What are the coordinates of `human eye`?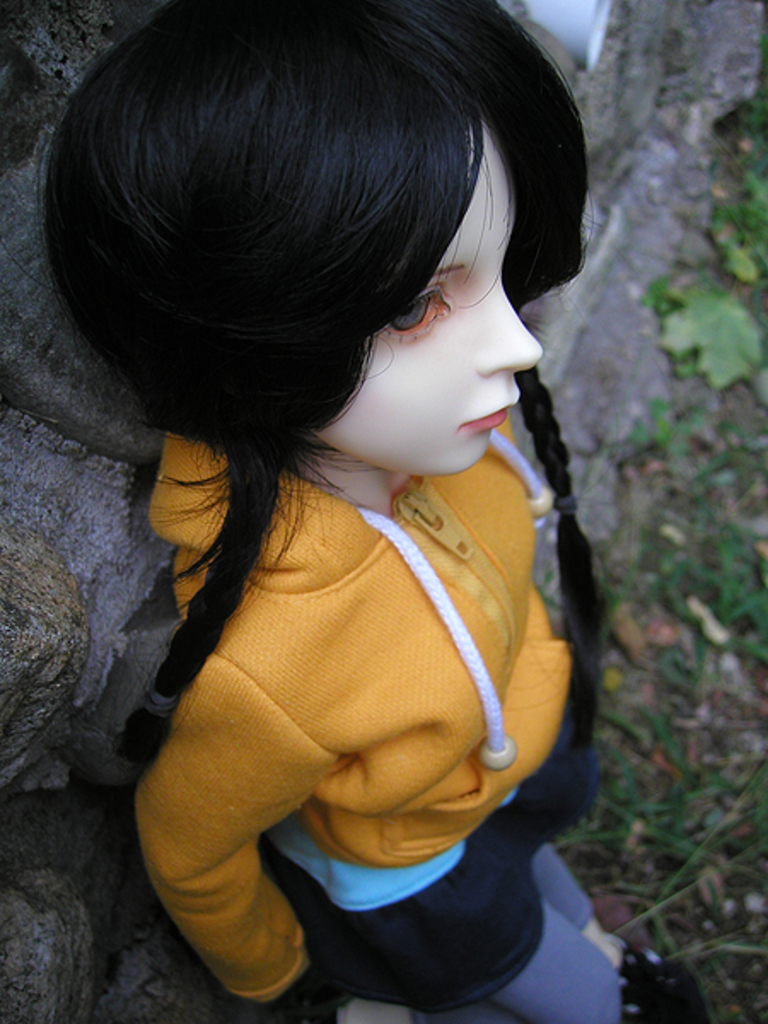
bbox=(382, 290, 457, 338).
